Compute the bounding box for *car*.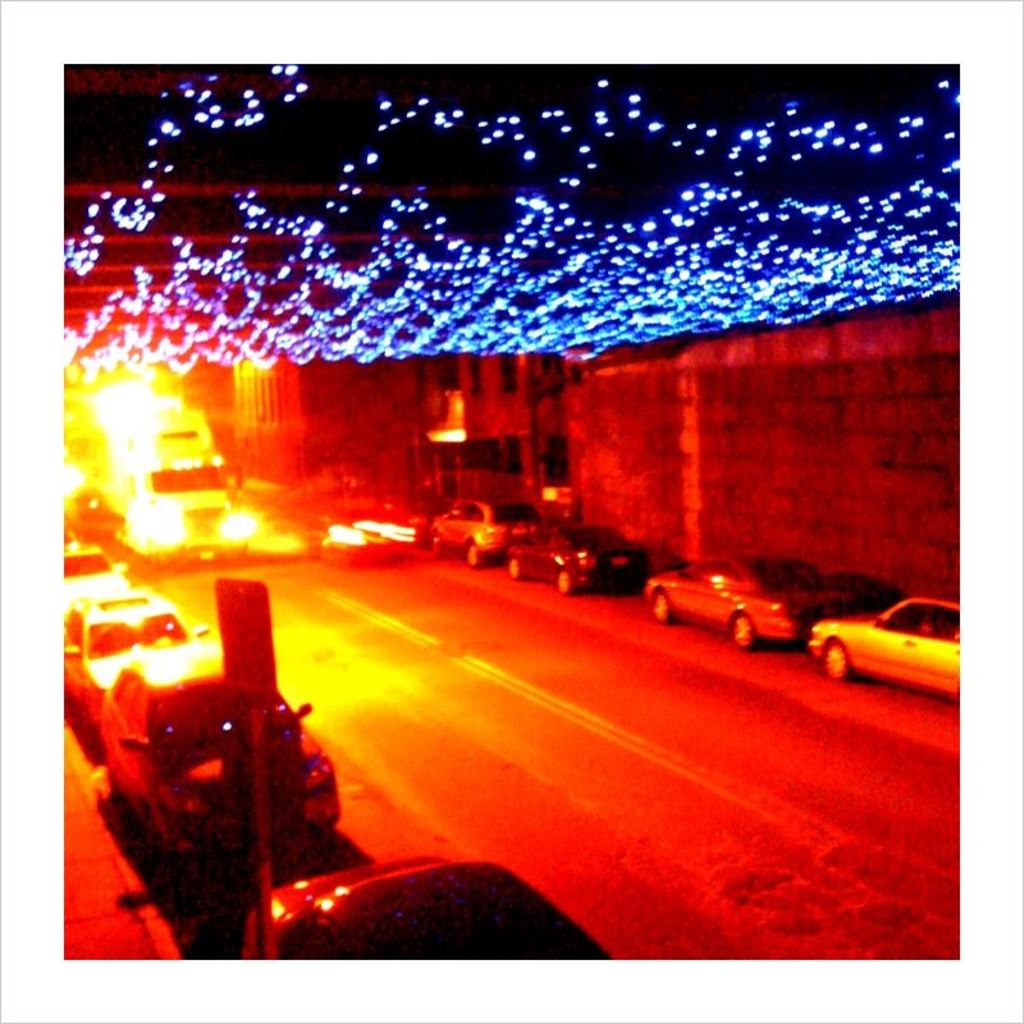
BBox(506, 511, 654, 607).
